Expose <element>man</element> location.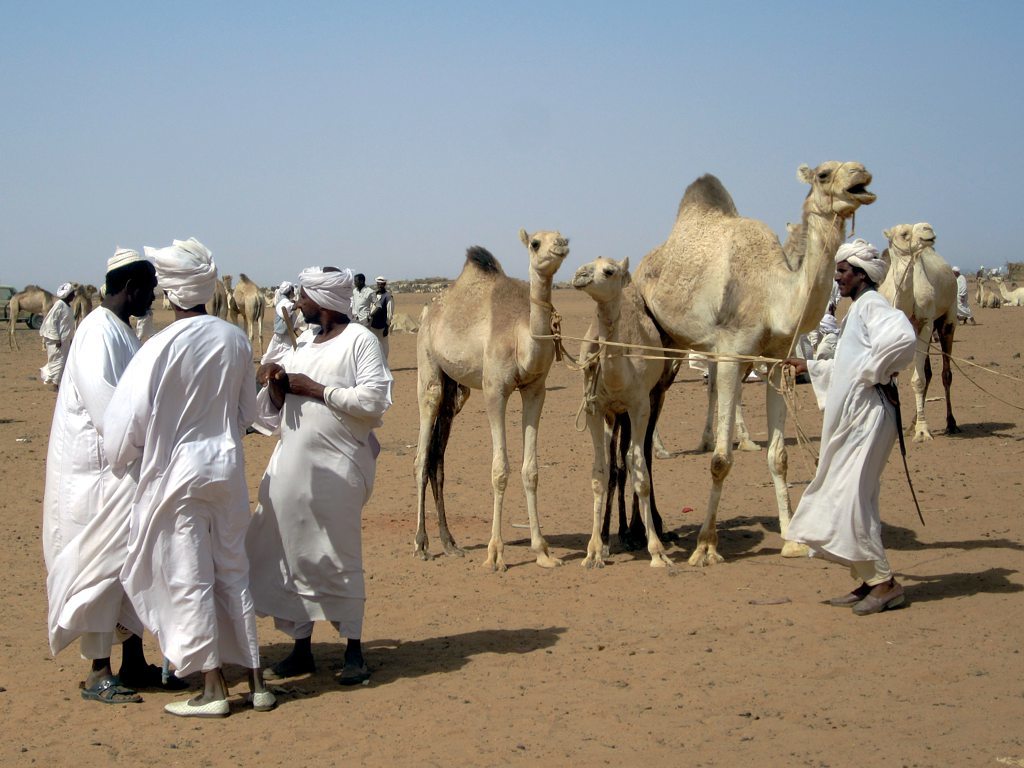
Exposed at [40,281,78,383].
